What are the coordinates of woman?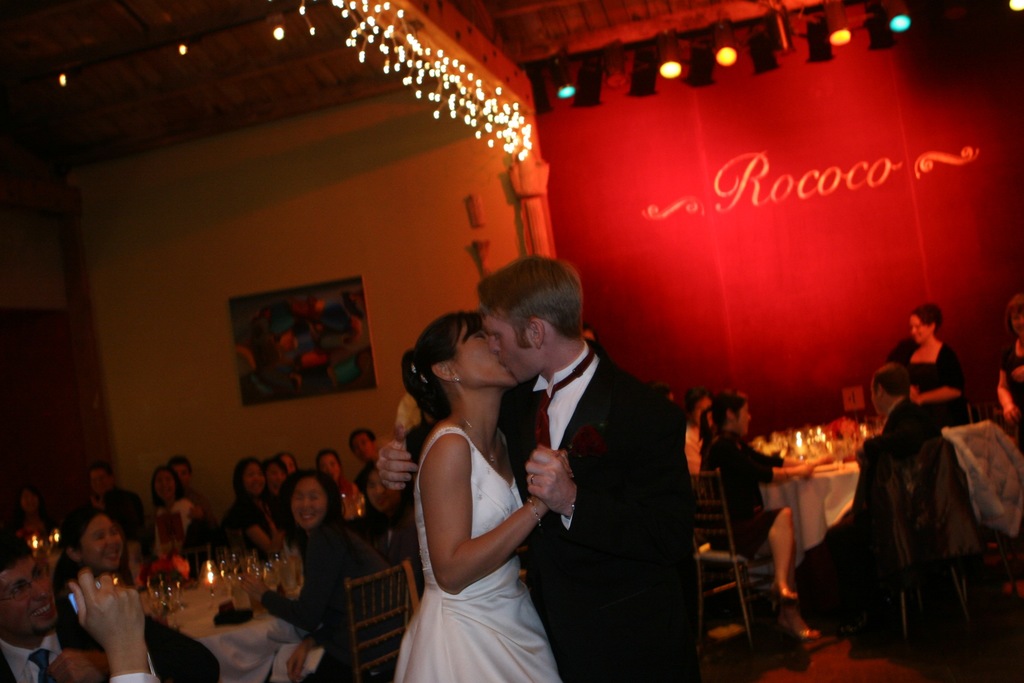
bbox=(900, 302, 972, 439).
